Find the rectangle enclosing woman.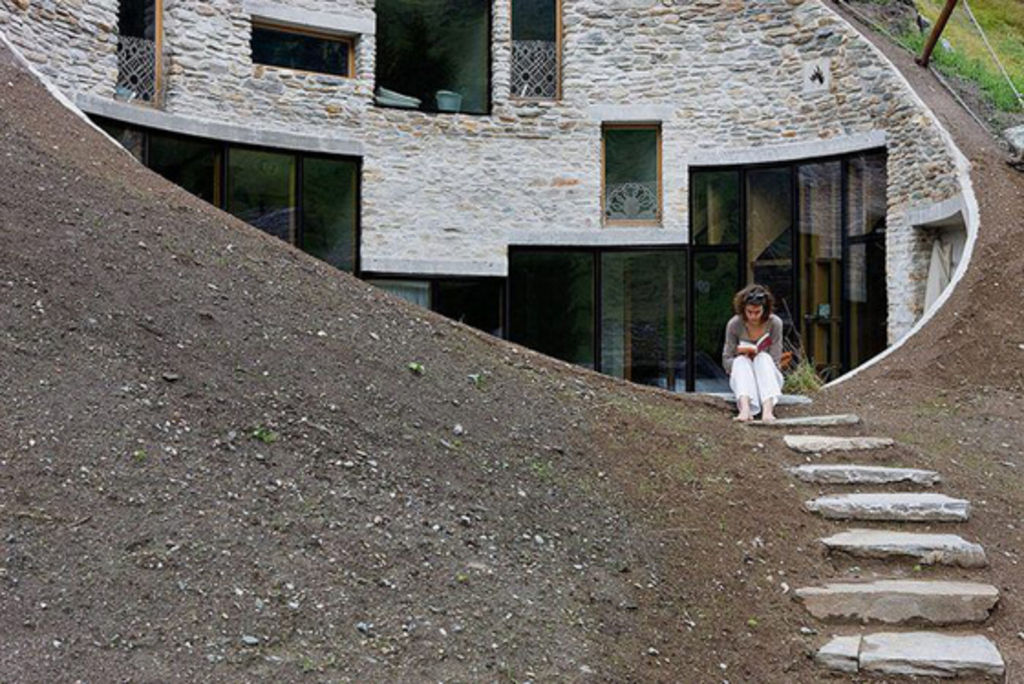
bbox=[730, 285, 792, 406].
